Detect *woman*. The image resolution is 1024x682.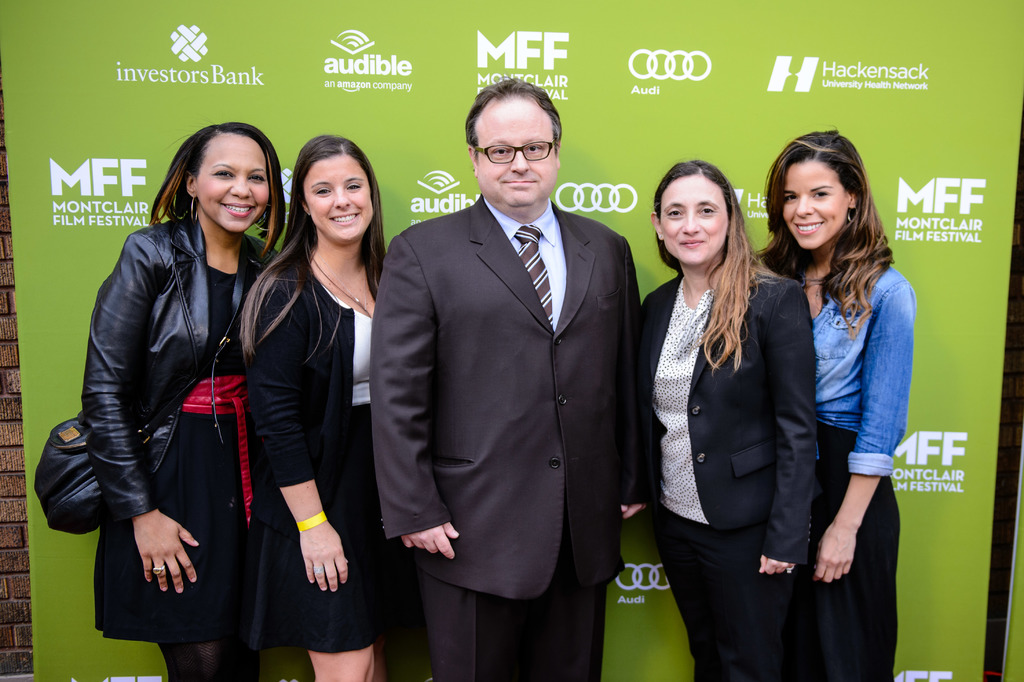
crop(236, 133, 394, 681).
